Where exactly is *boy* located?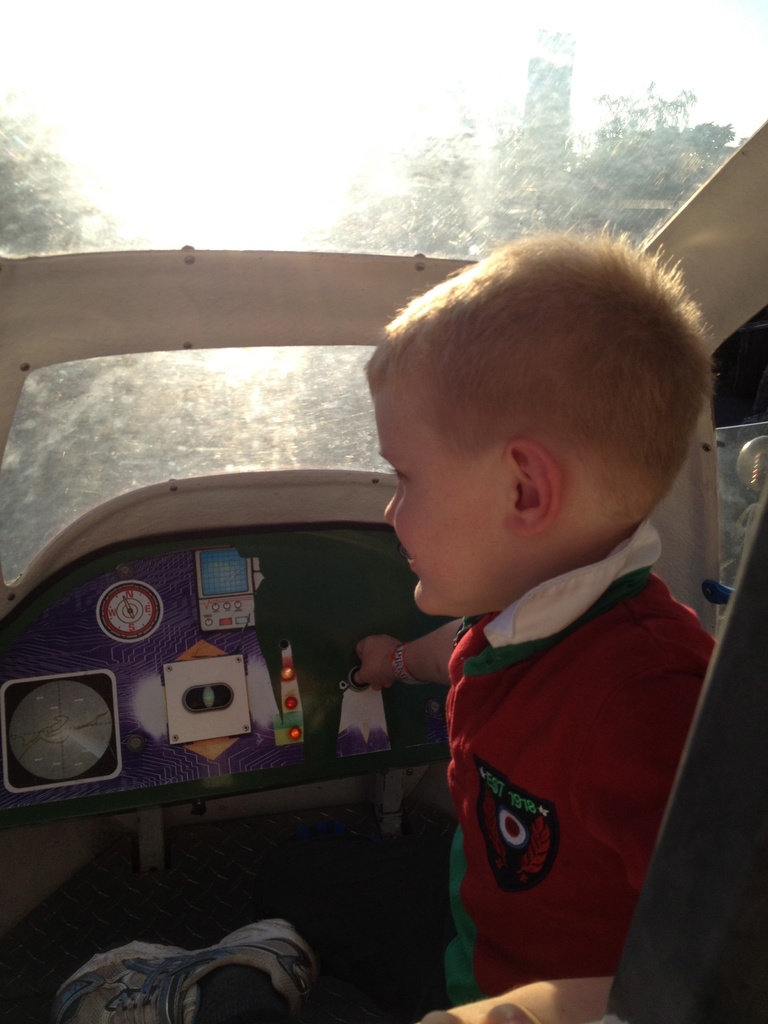
Its bounding box is detection(352, 246, 721, 1013).
